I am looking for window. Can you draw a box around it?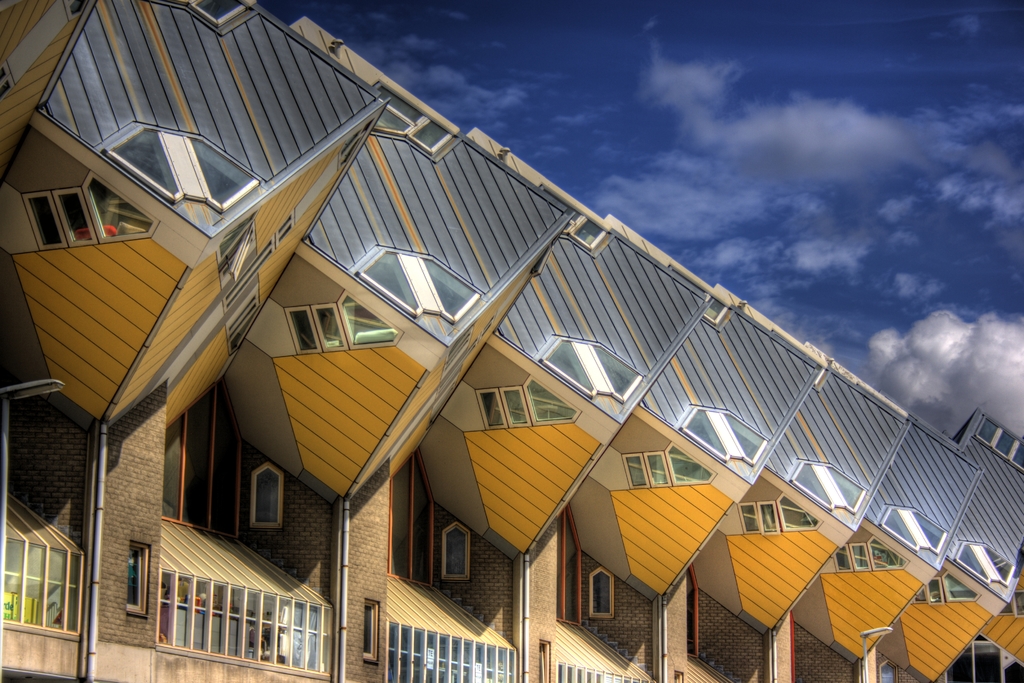
Sure, the bounding box is <box>618,438,714,490</box>.
